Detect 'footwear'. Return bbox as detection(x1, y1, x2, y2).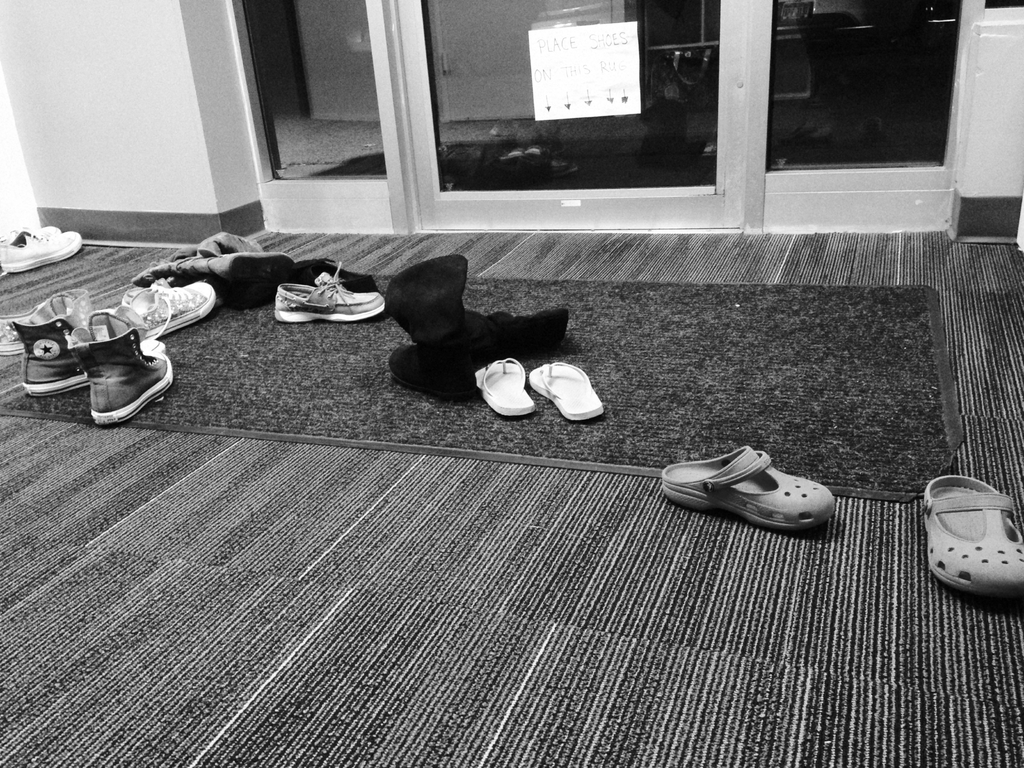
detection(276, 262, 390, 325).
